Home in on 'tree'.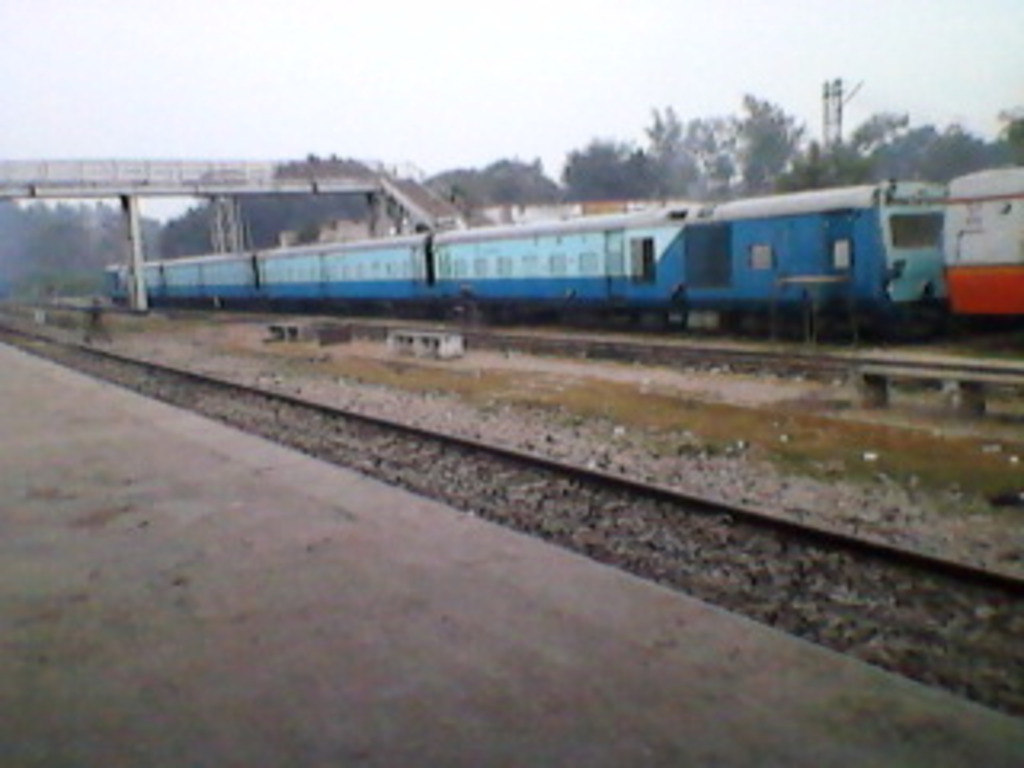
Homed in at {"left": 973, "top": 99, "right": 1021, "bottom": 173}.
